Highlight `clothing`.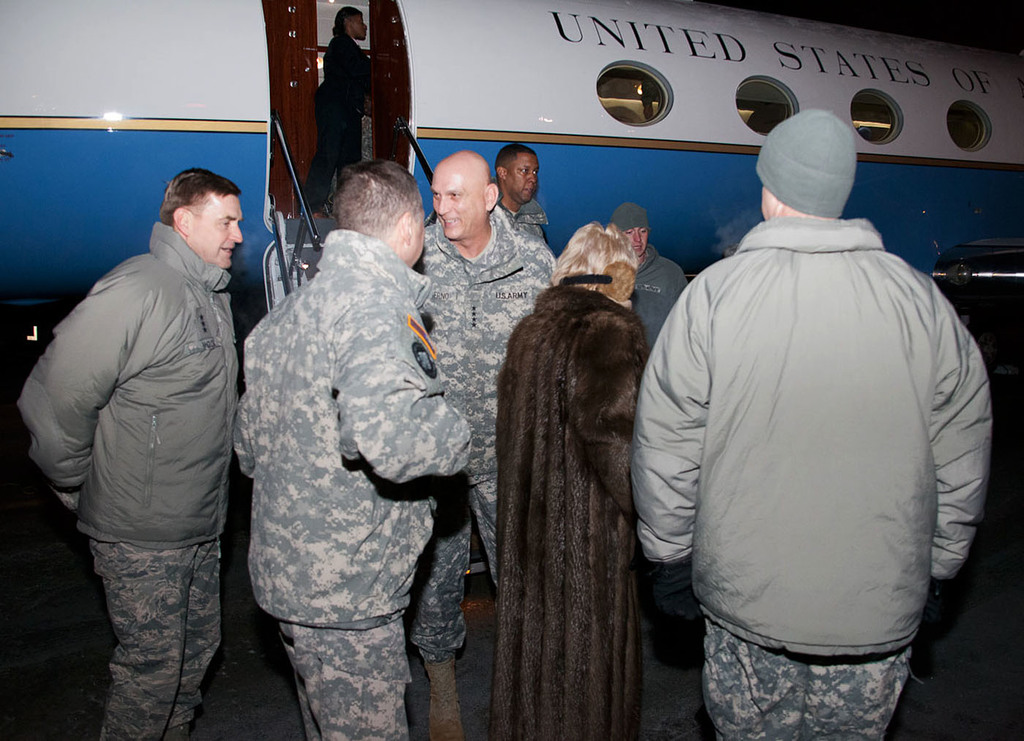
Highlighted region: (left=499, top=274, right=653, bottom=740).
